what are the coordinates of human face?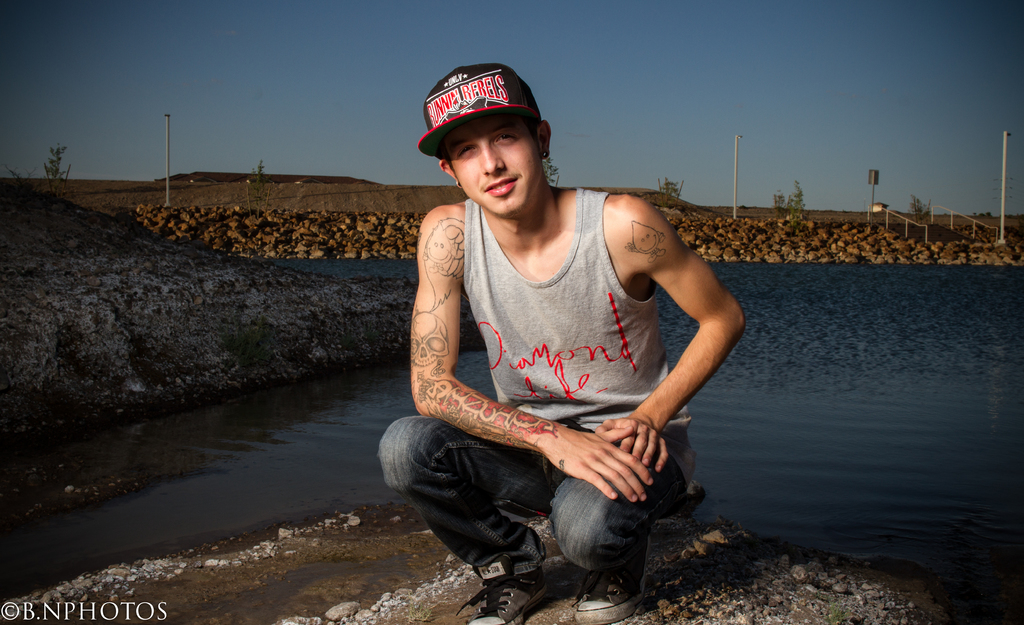
[left=449, top=122, right=538, bottom=213].
